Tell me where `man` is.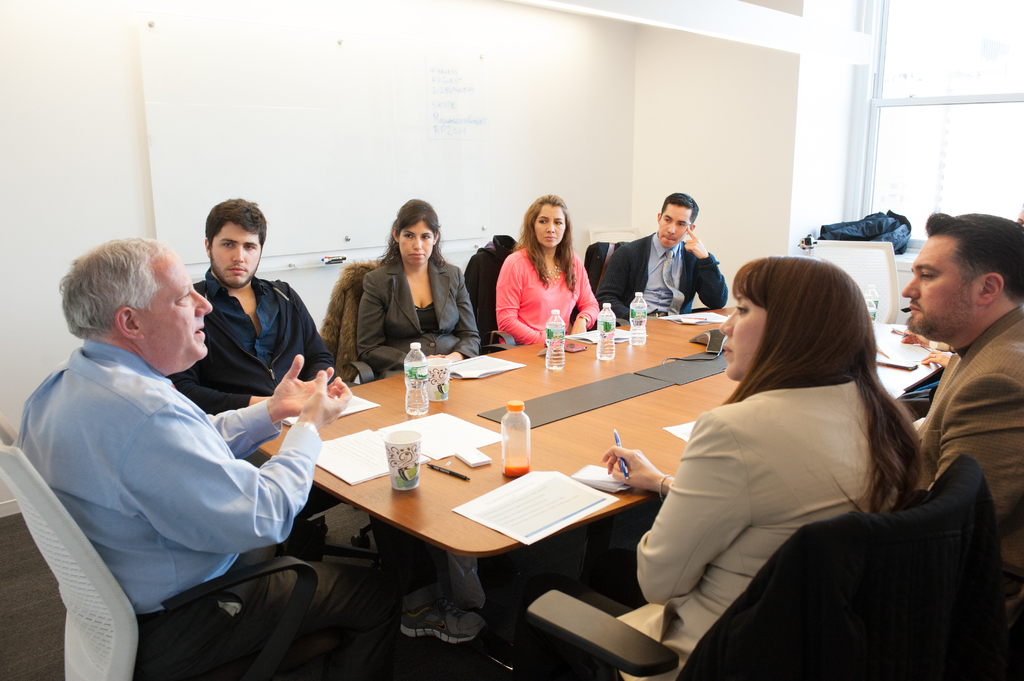
`man` is at crop(166, 196, 485, 642).
